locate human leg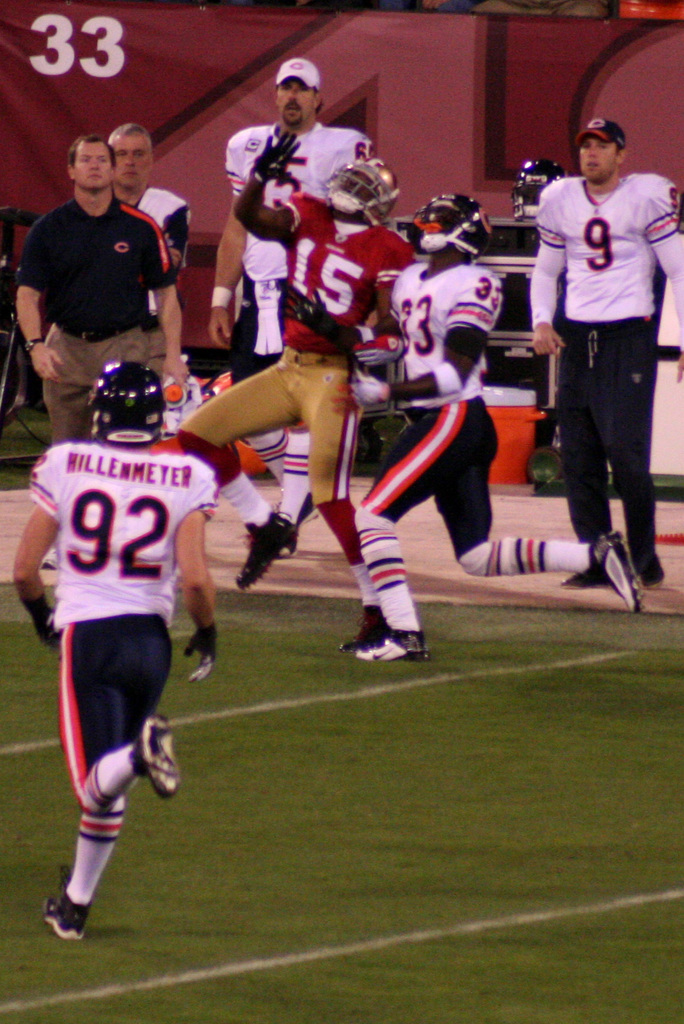
region(304, 356, 392, 644)
